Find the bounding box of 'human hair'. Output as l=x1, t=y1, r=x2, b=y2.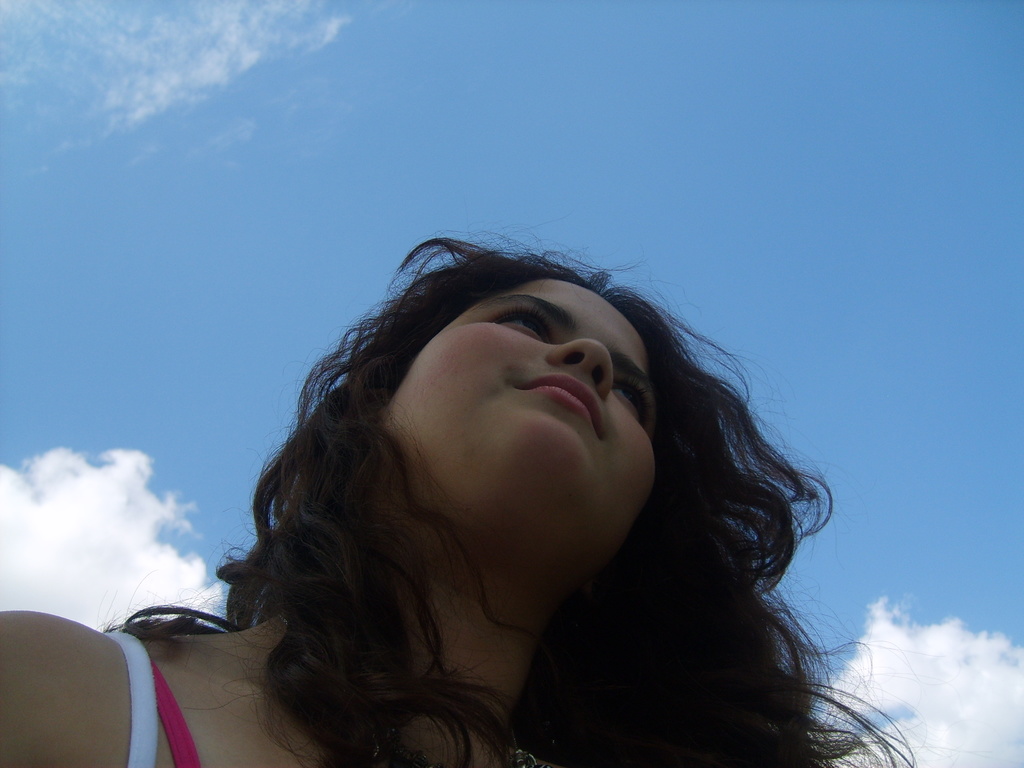
l=94, t=220, r=925, b=767.
